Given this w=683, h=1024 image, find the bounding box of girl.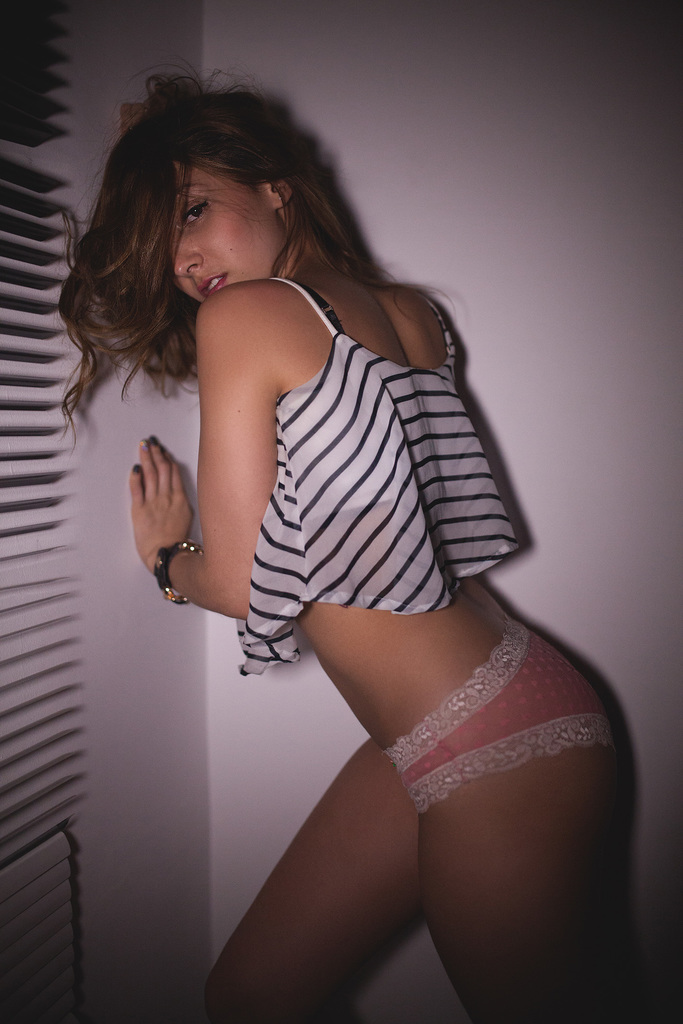
left=49, top=52, right=649, bottom=1023.
